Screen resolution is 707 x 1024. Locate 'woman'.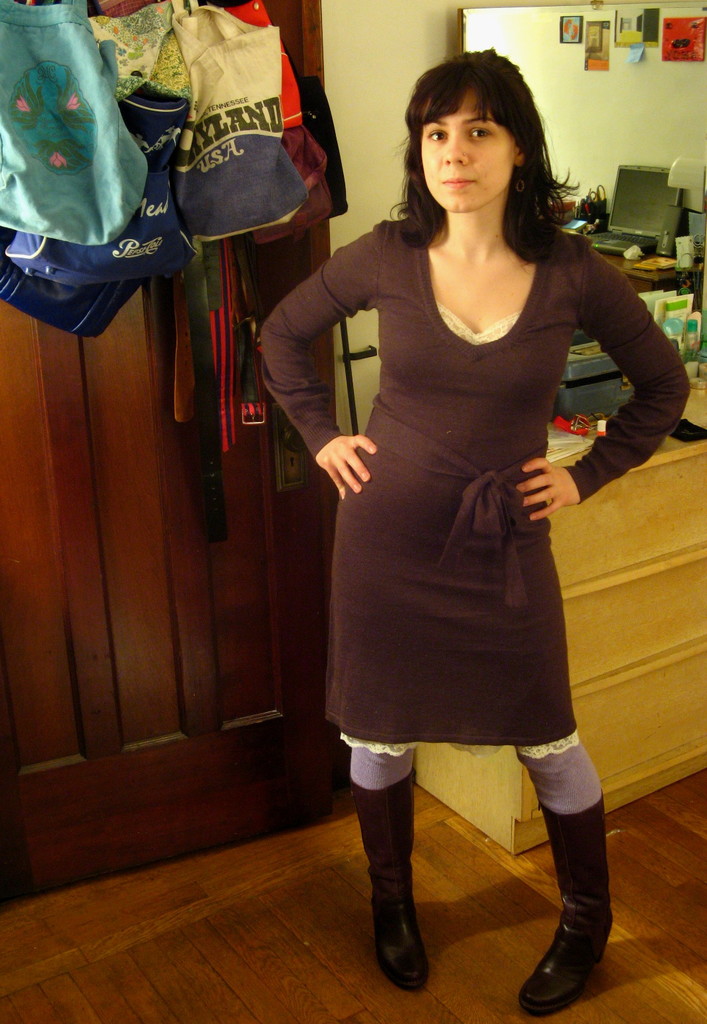
BBox(277, 68, 638, 959).
